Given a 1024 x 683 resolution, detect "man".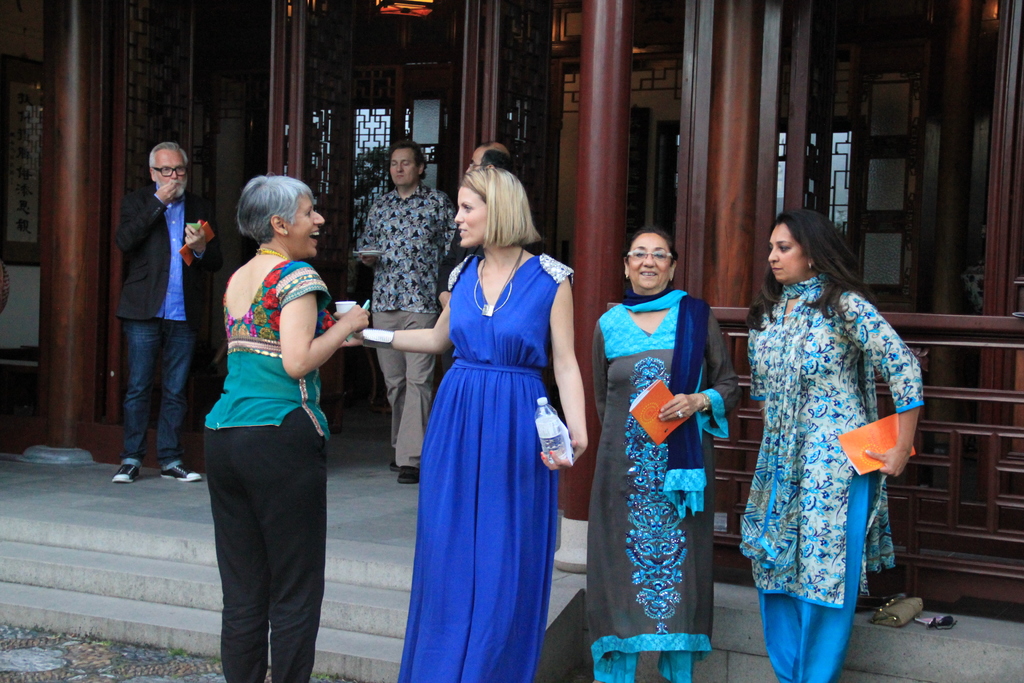
355 140 475 484.
